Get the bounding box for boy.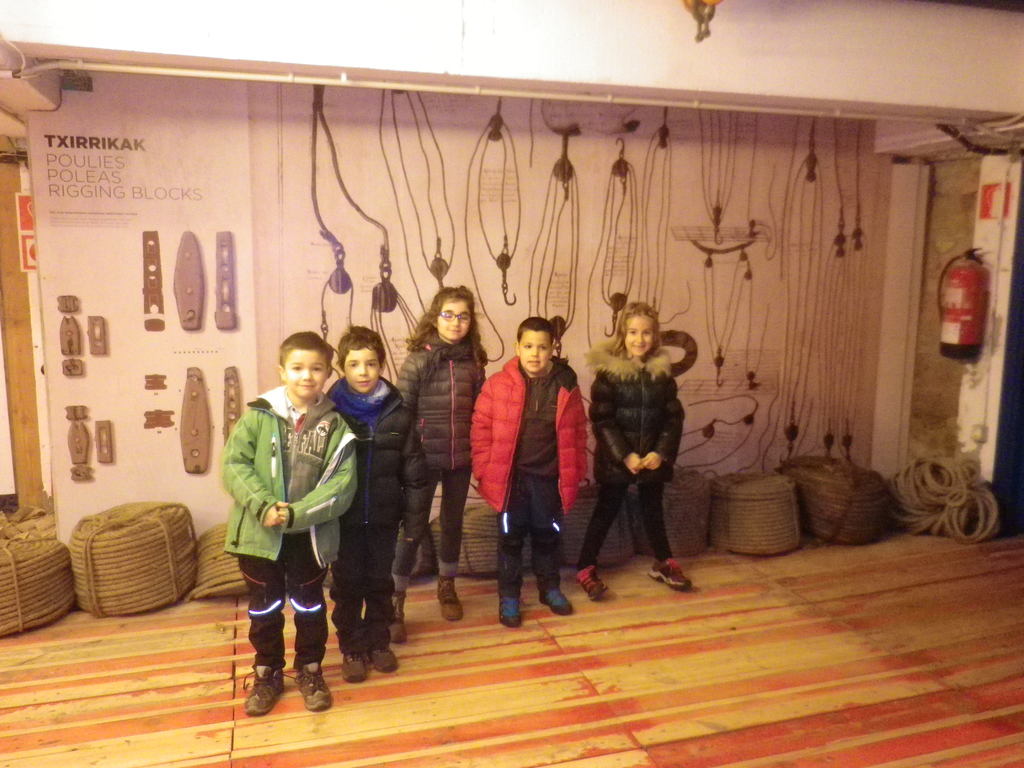
Rect(205, 341, 373, 726).
